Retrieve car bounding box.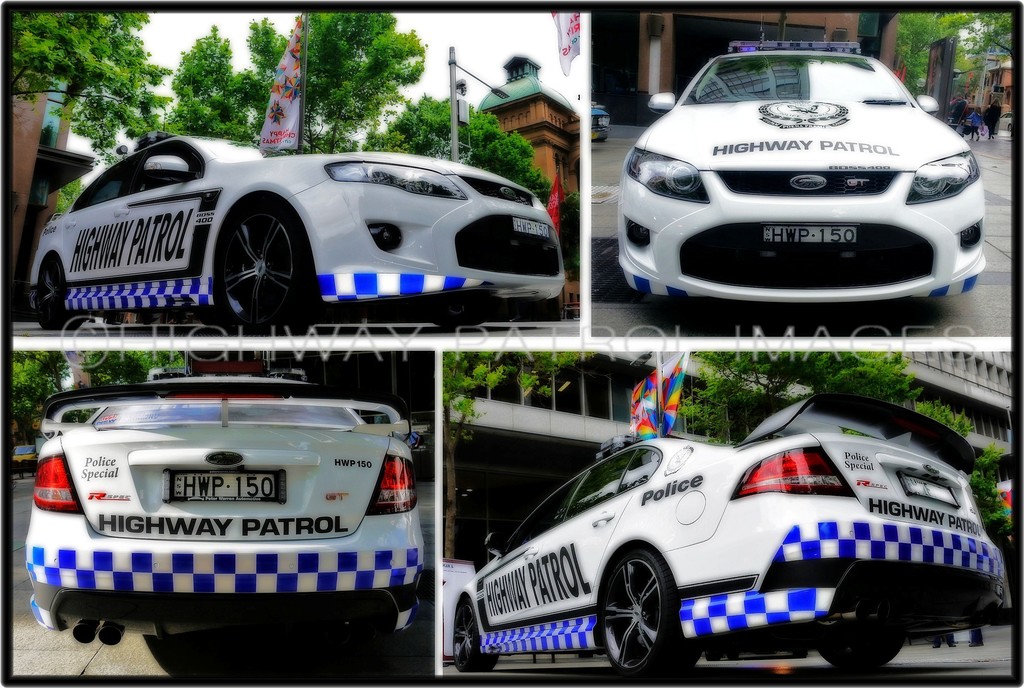
Bounding box: bbox(23, 364, 427, 640).
